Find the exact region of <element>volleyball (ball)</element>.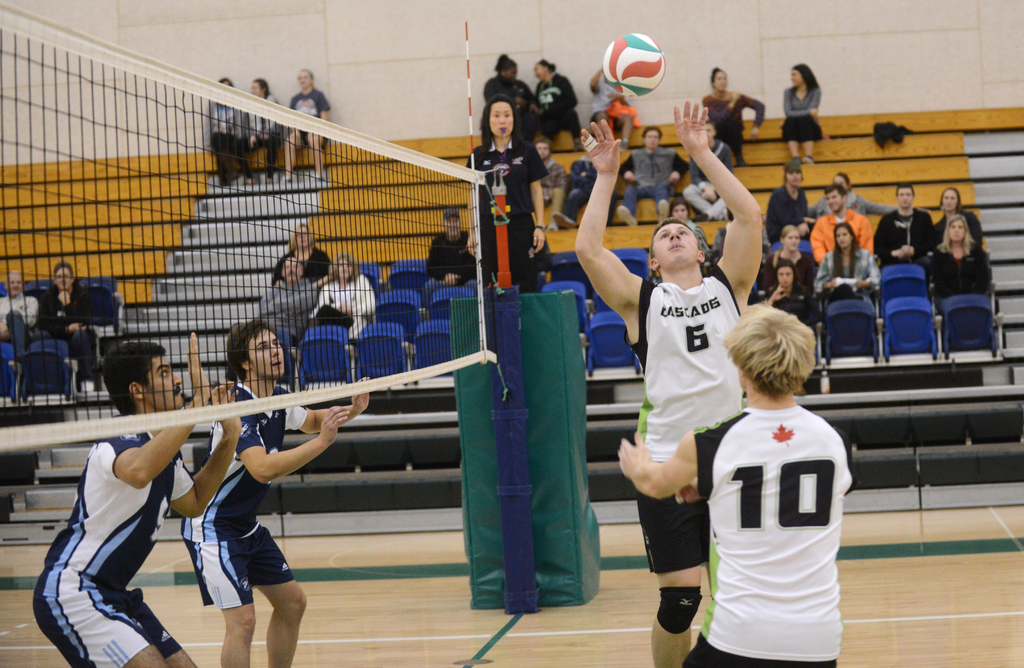
Exact region: detection(600, 31, 666, 101).
